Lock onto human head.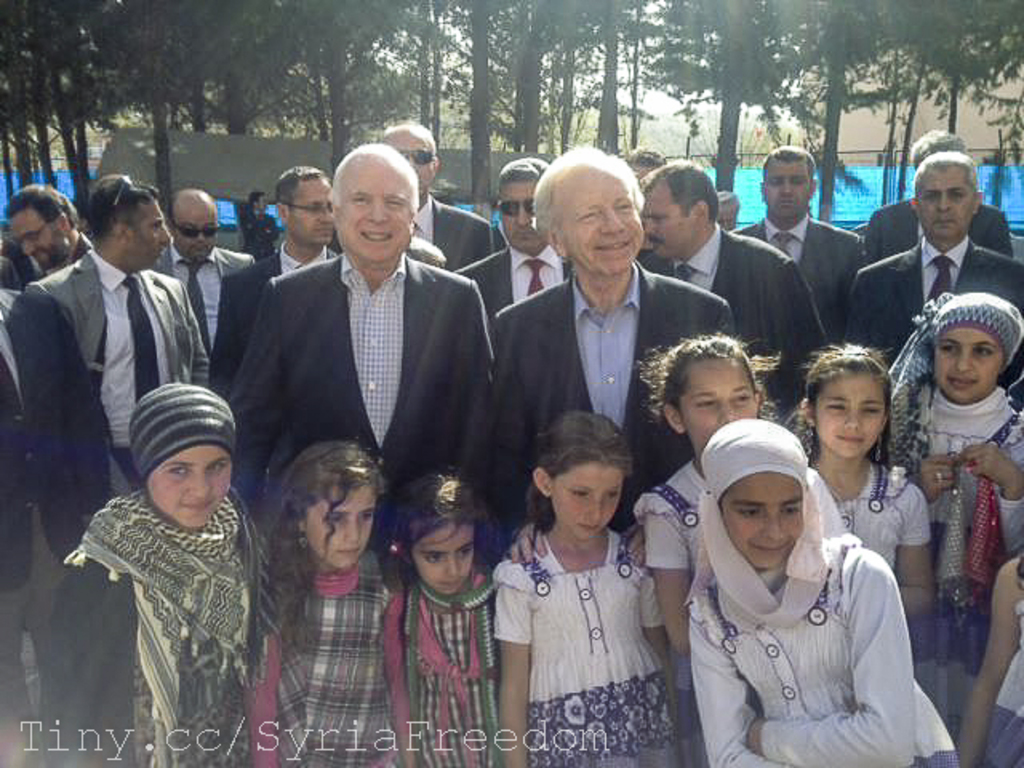
Locked: left=112, top=394, right=245, bottom=547.
